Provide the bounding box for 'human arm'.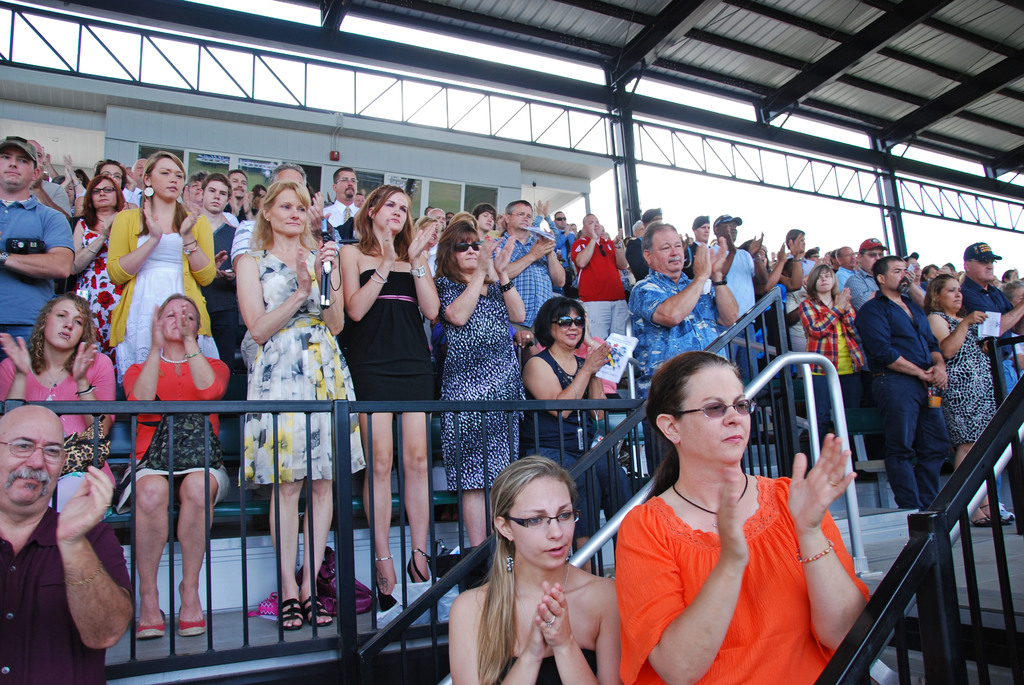
bbox(861, 297, 937, 383).
